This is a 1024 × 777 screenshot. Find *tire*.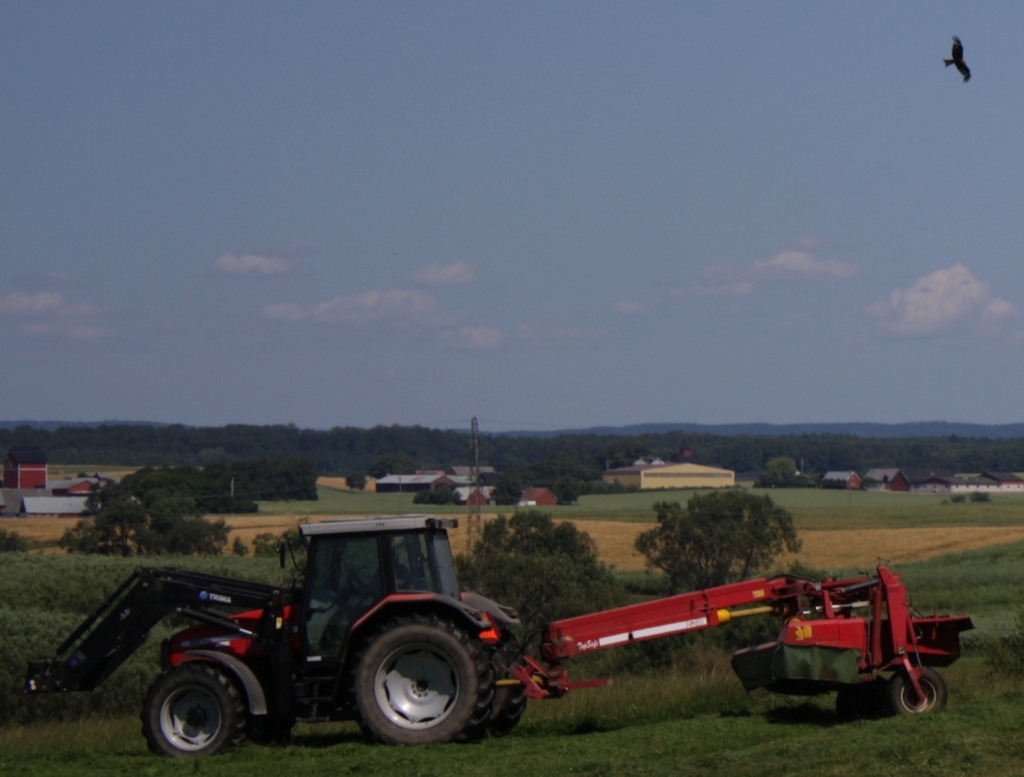
Bounding box: 840/683/870/711.
